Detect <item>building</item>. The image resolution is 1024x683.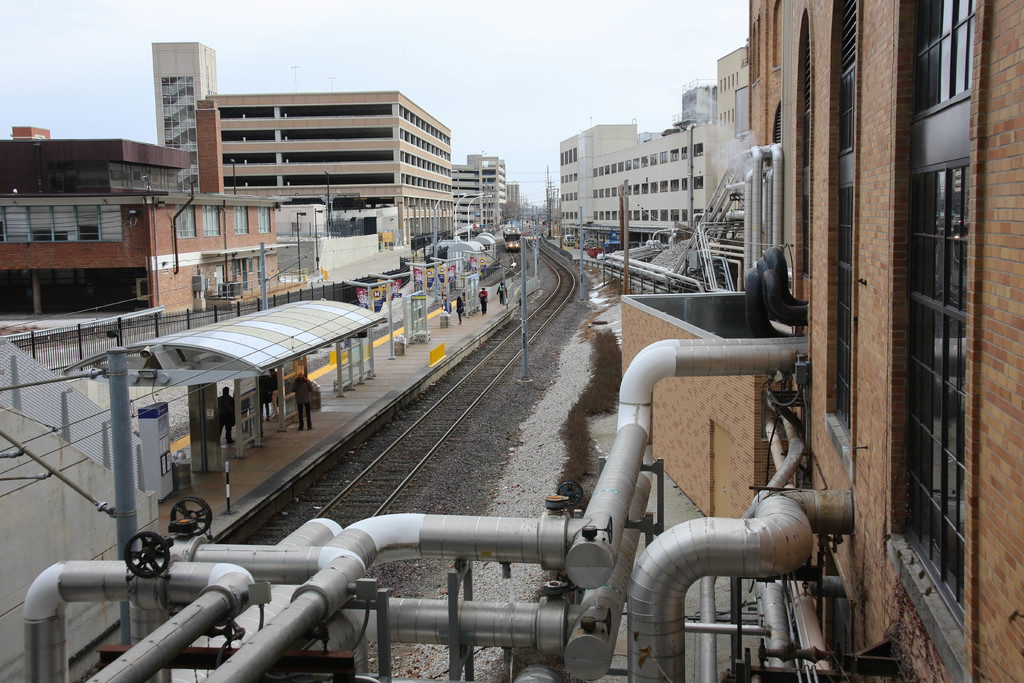
bbox=(562, 45, 747, 234).
